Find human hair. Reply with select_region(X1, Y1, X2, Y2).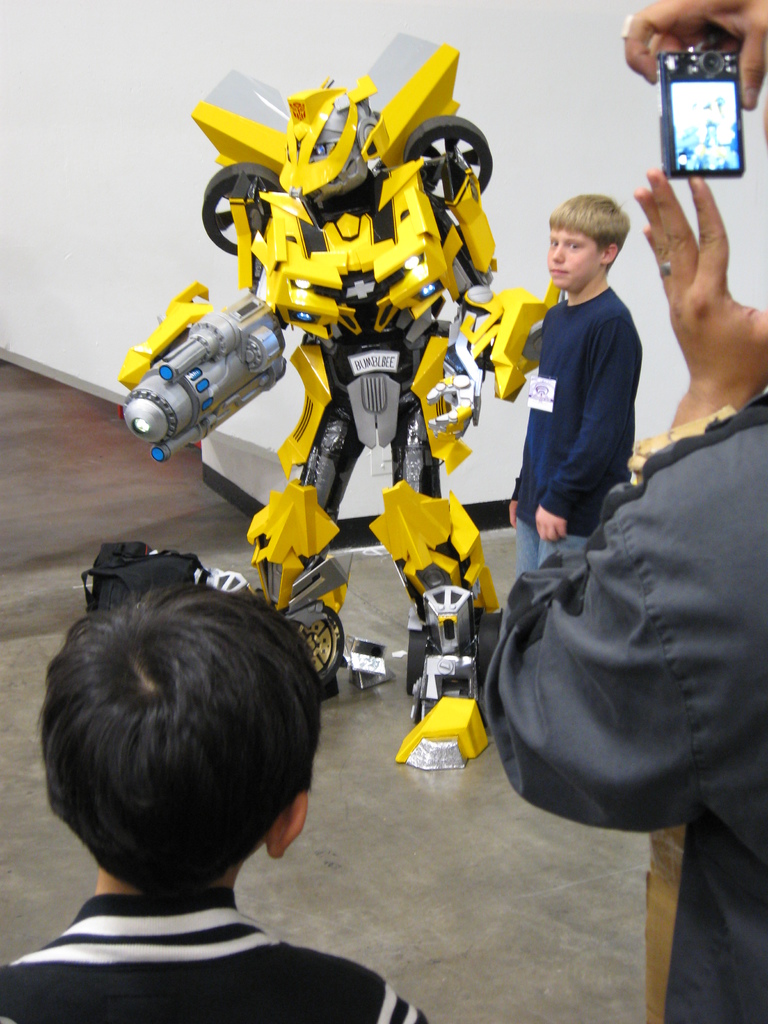
select_region(548, 189, 632, 273).
